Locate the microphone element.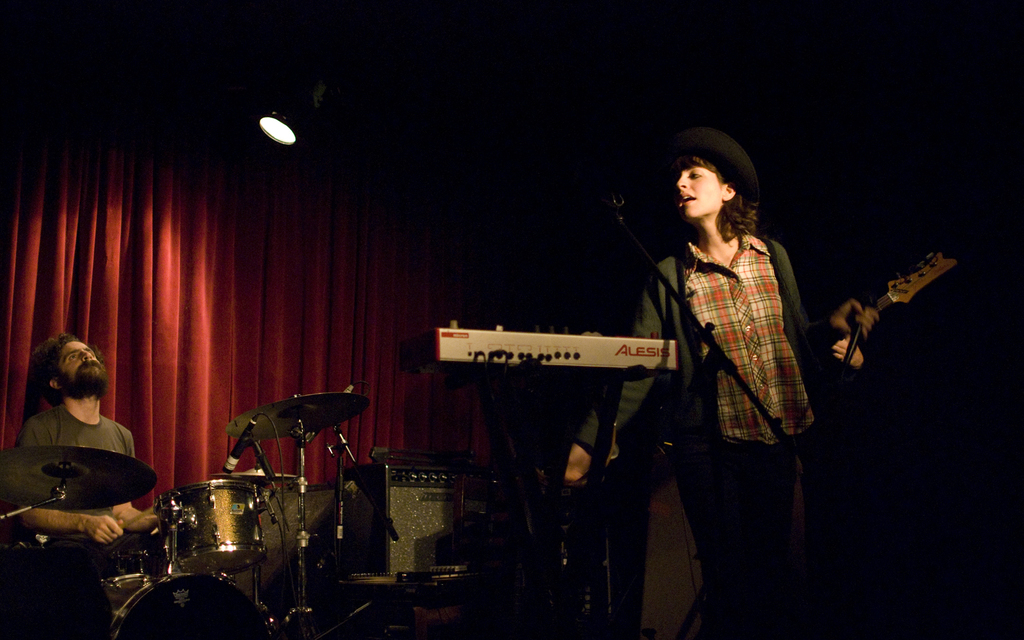
Element bbox: Rect(600, 186, 632, 234).
